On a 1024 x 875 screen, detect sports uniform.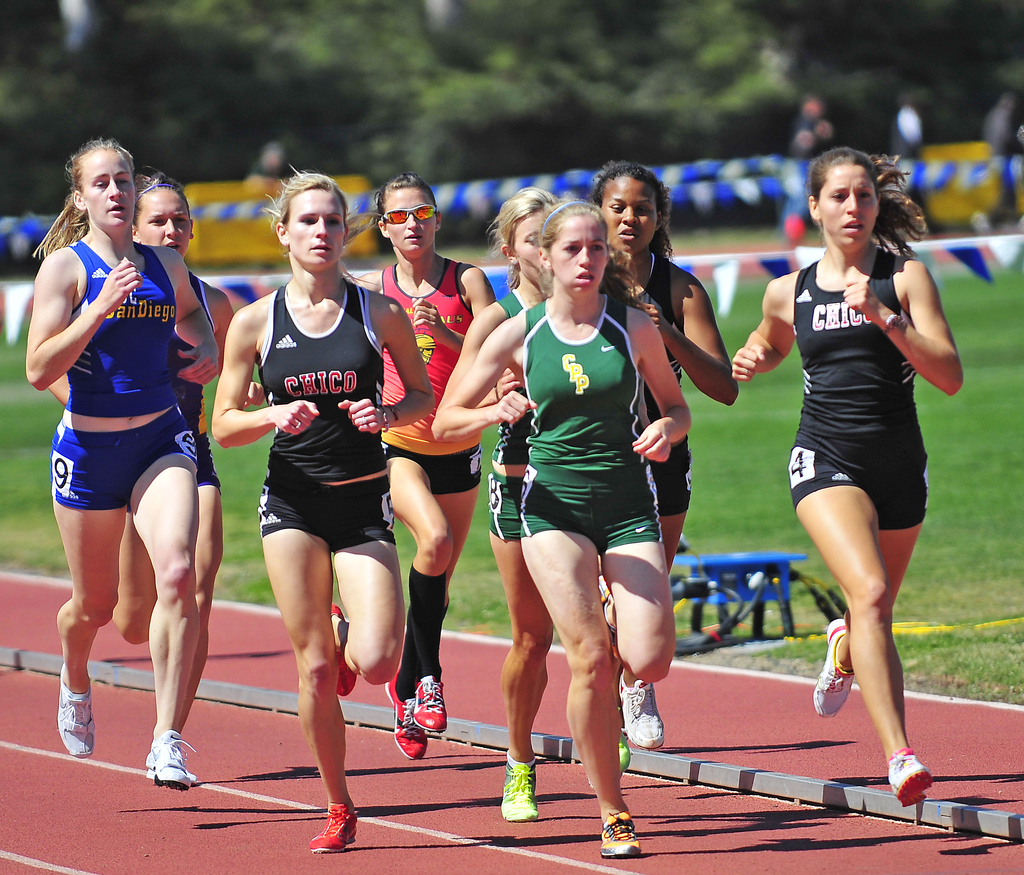
BBox(513, 301, 663, 560).
